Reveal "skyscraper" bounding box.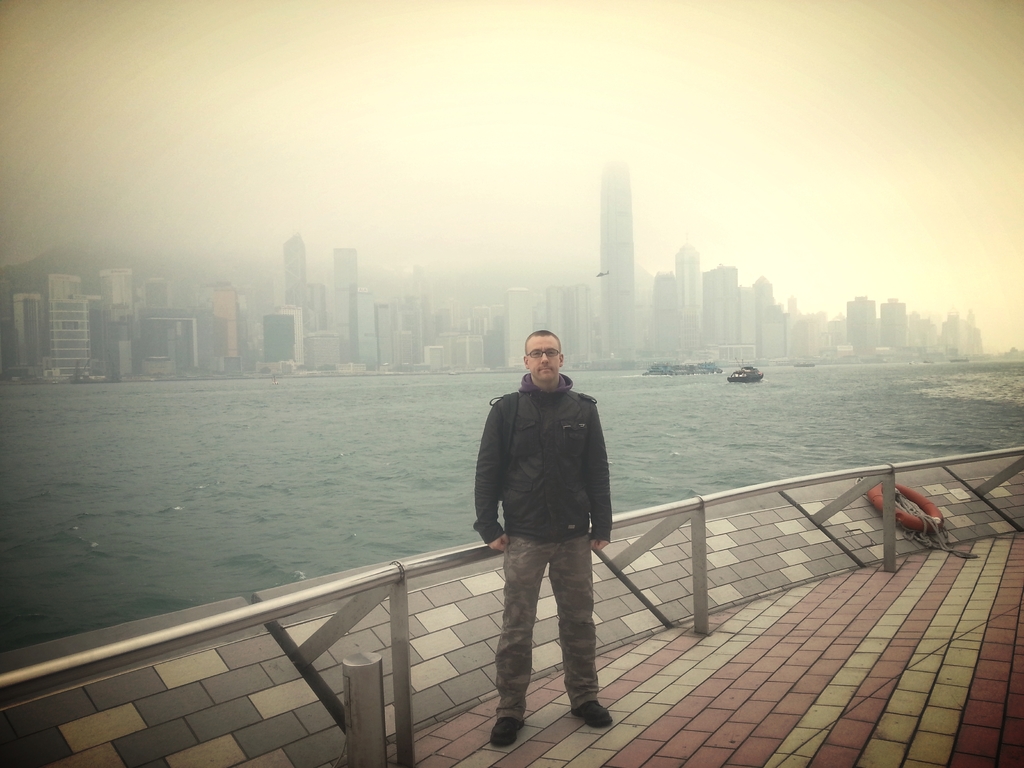
Revealed: bbox(14, 295, 43, 355).
